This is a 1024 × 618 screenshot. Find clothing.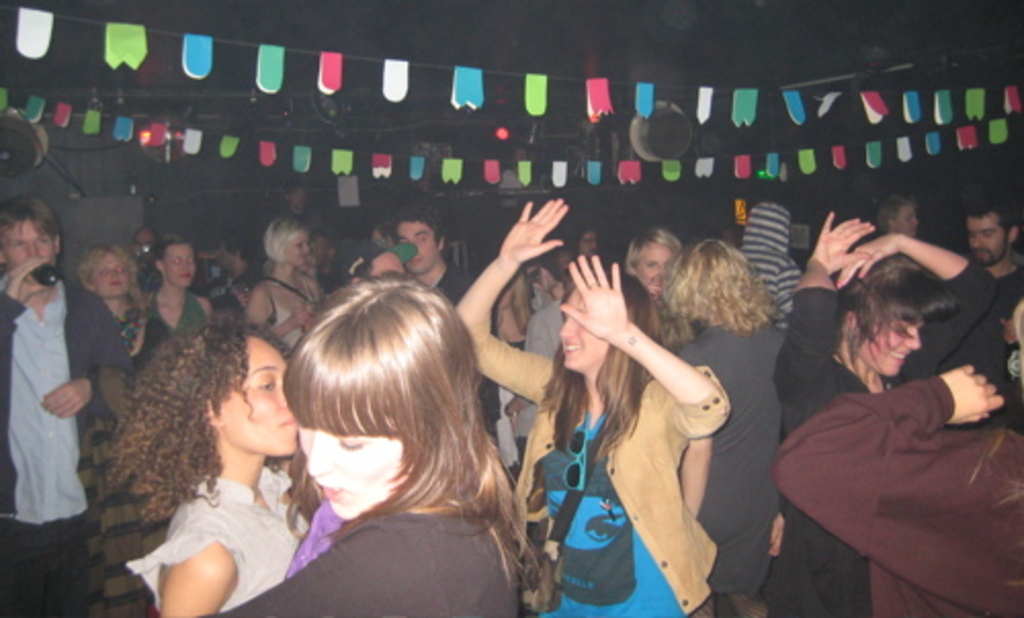
Bounding box: crop(489, 327, 725, 616).
